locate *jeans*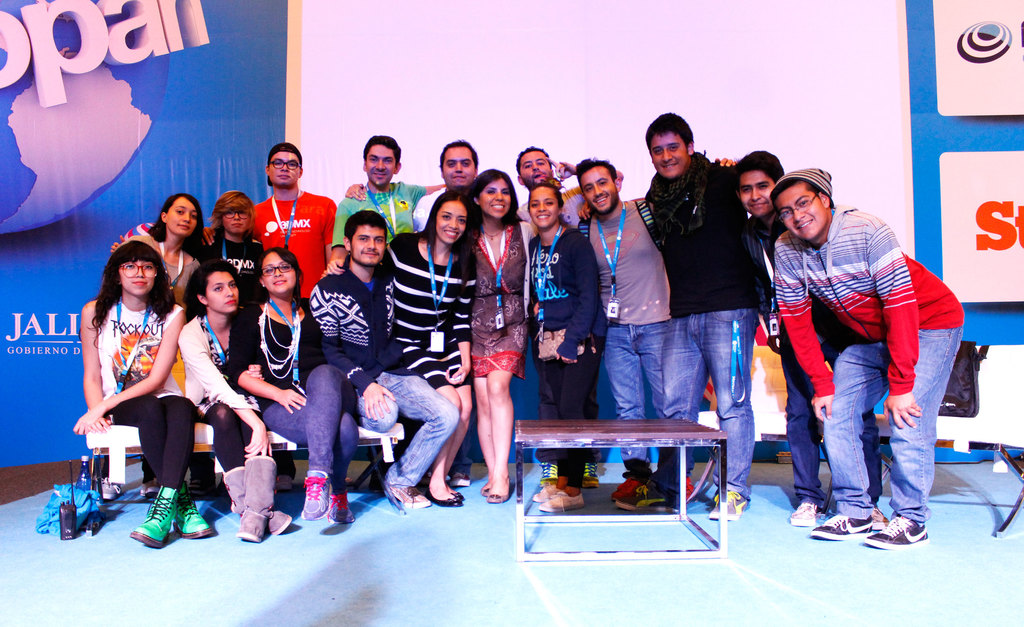
pyautogui.locateOnScreen(360, 373, 460, 492)
